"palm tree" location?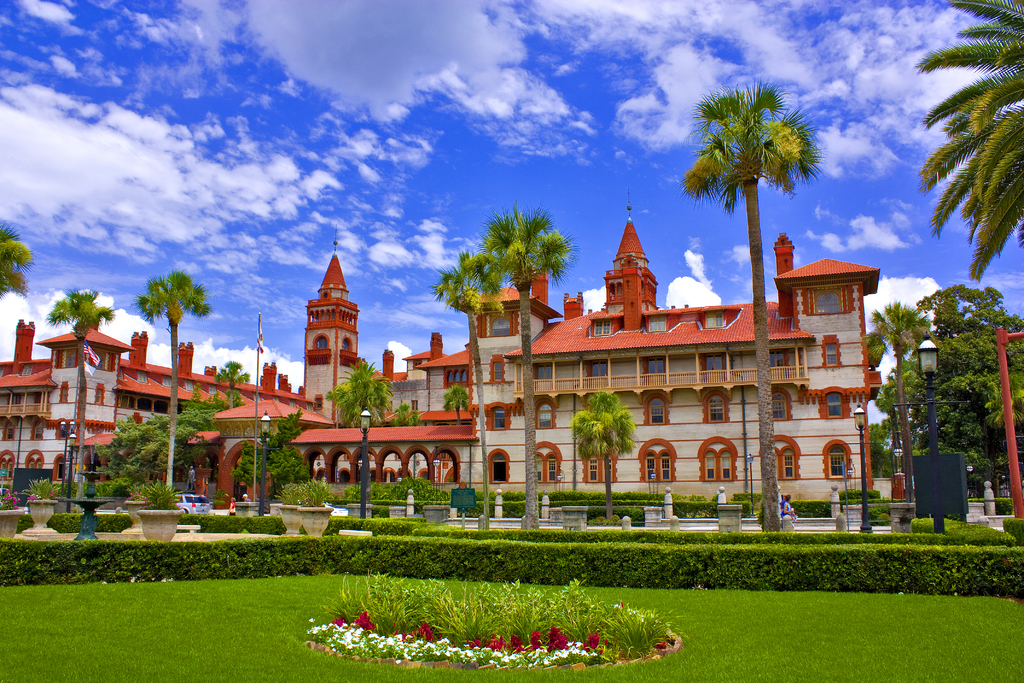
bbox(518, 201, 582, 545)
